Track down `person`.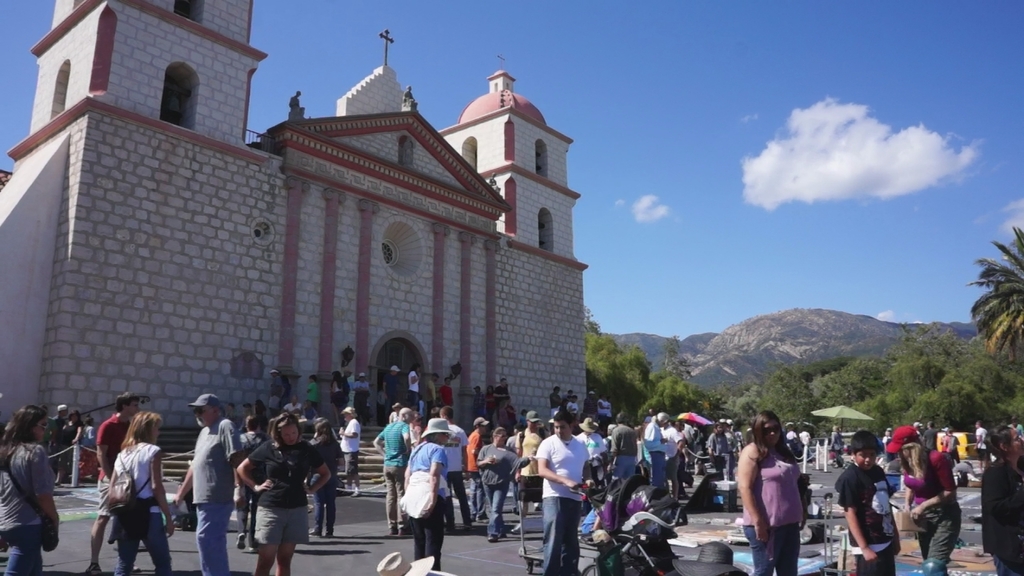
Tracked to BBox(887, 421, 962, 575).
